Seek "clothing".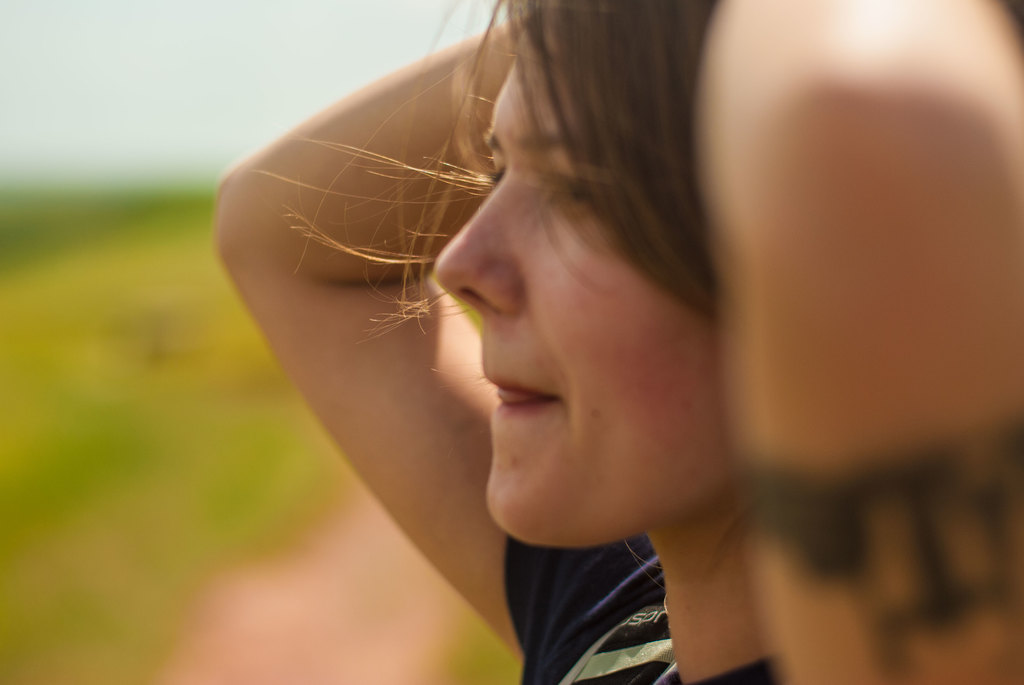
bbox=[503, 532, 781, 684].
